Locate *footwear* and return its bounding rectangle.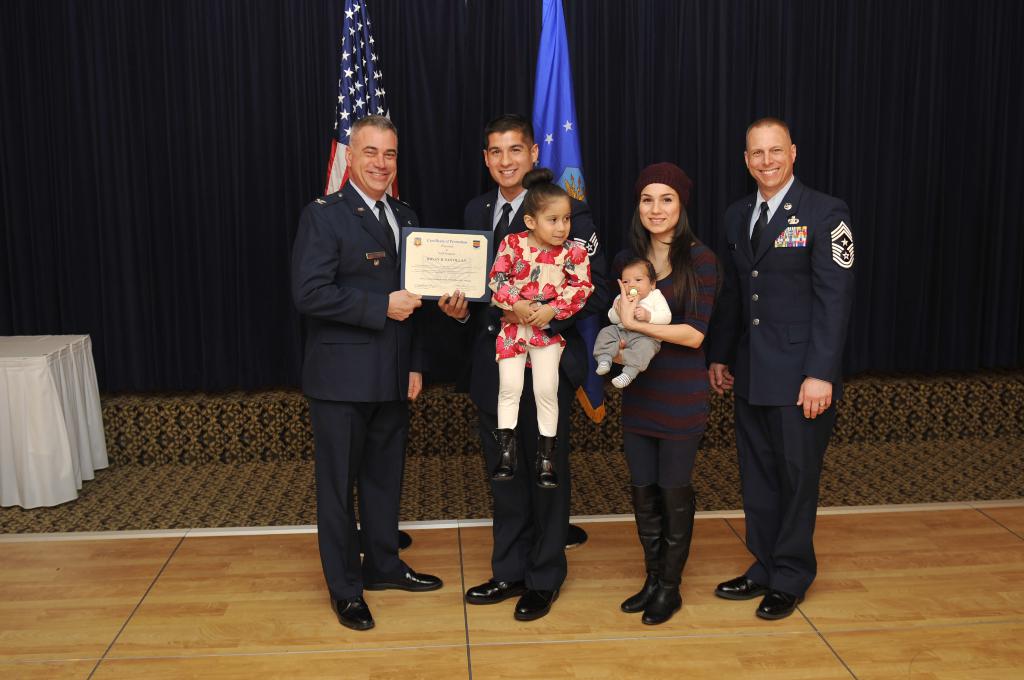
rect(643, 482, 695, 632).
